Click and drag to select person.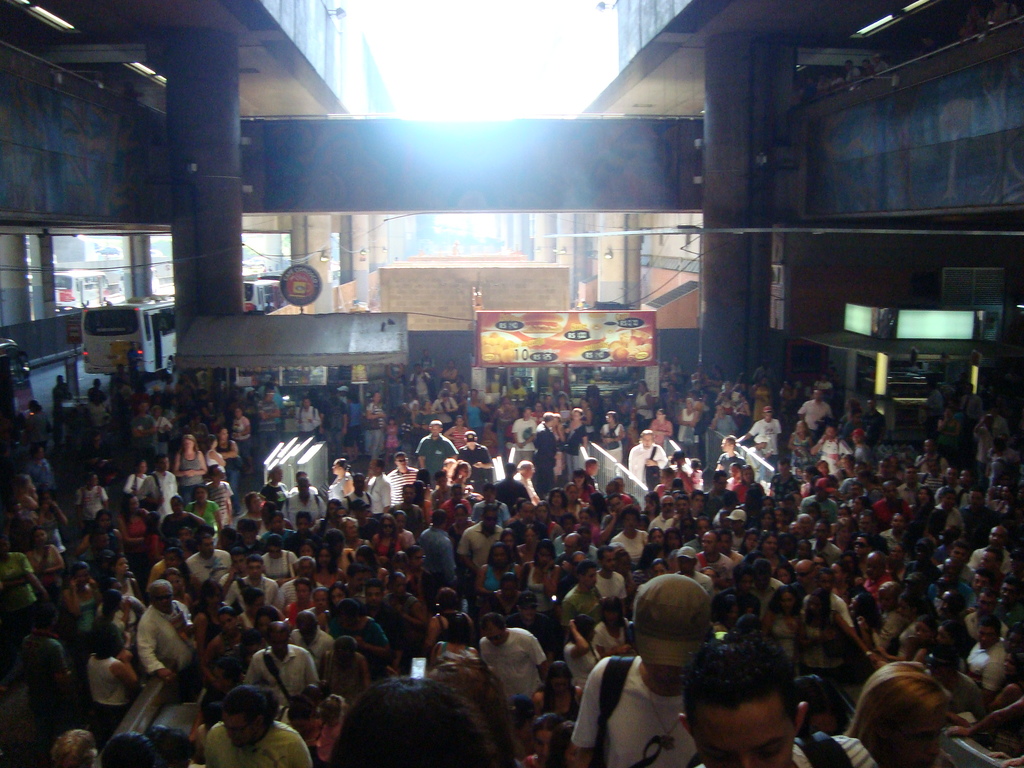
Selection: pyautogui.locateOnScreen(422, 598, 476, 654).
